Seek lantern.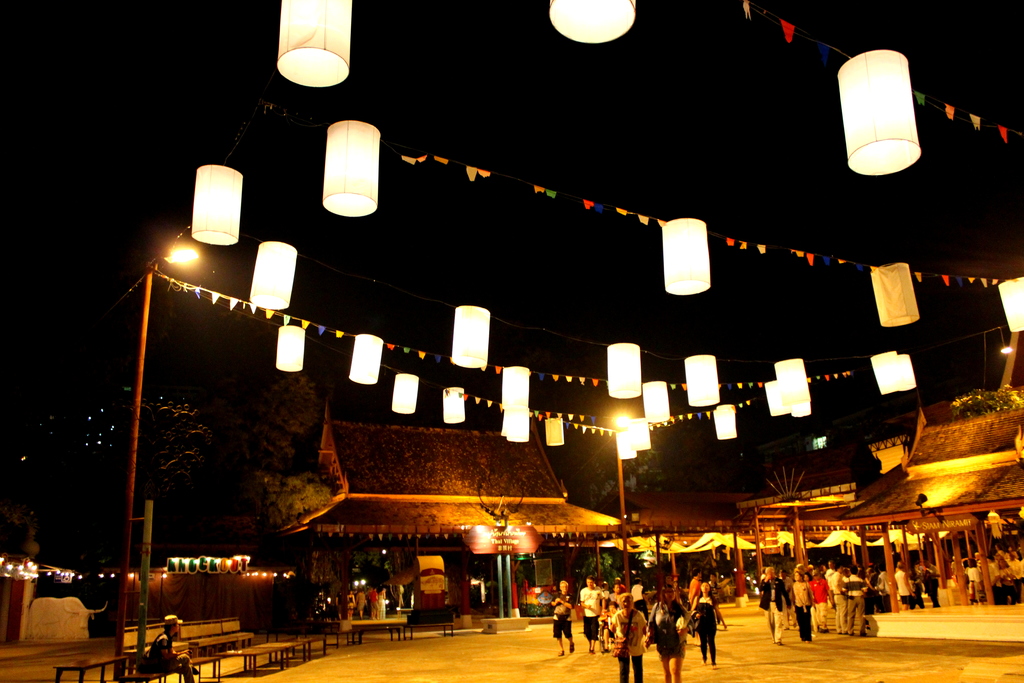
detection(321, 120, 378, 217).
